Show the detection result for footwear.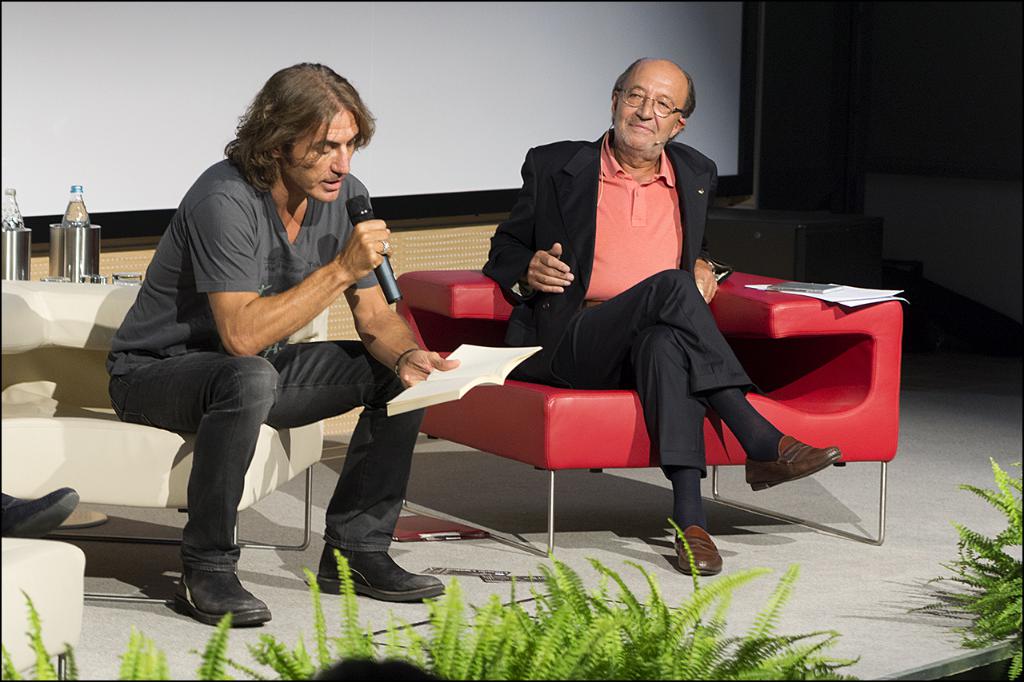
bbox=(0, 492, 78, 544).
